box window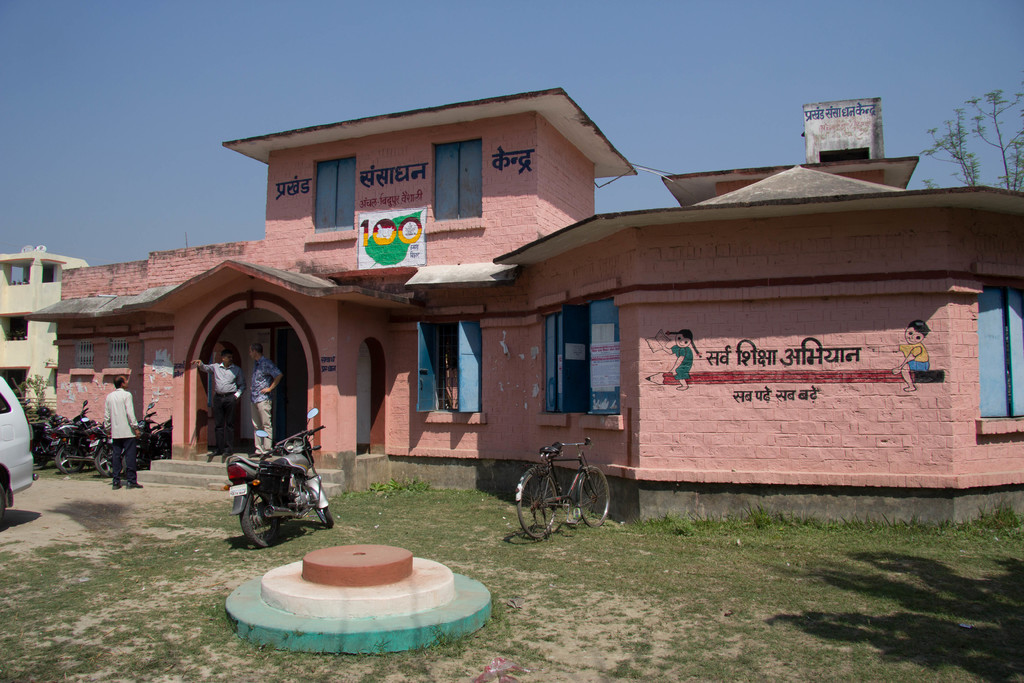
pyautogui.locateOnScreen(433, 136, 486, 218)
